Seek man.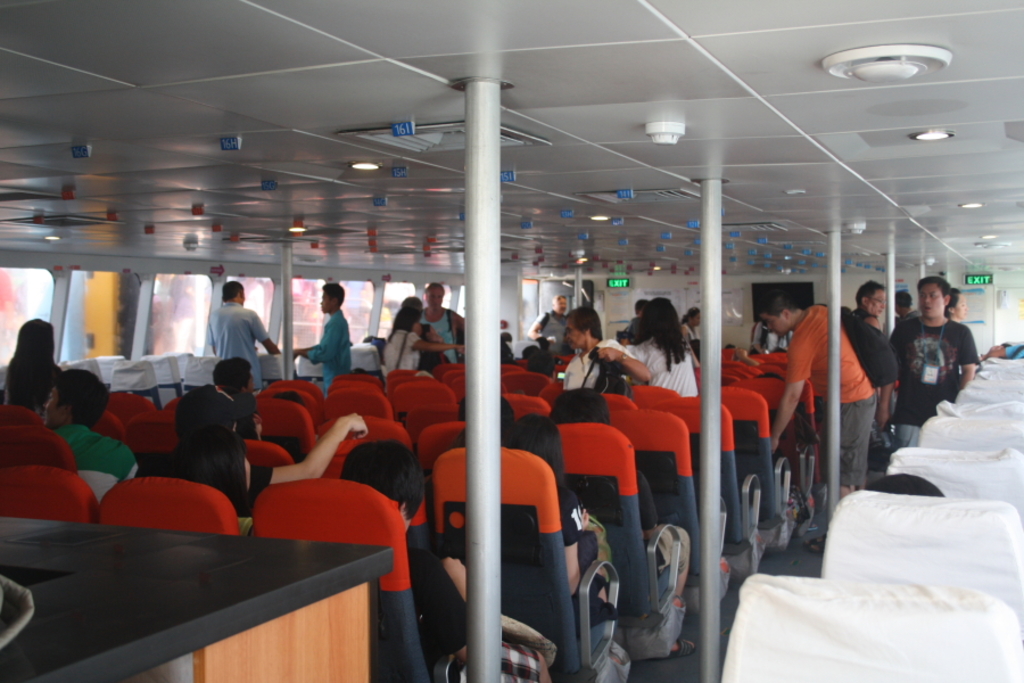
BBox(755, 291, 881, 551).
